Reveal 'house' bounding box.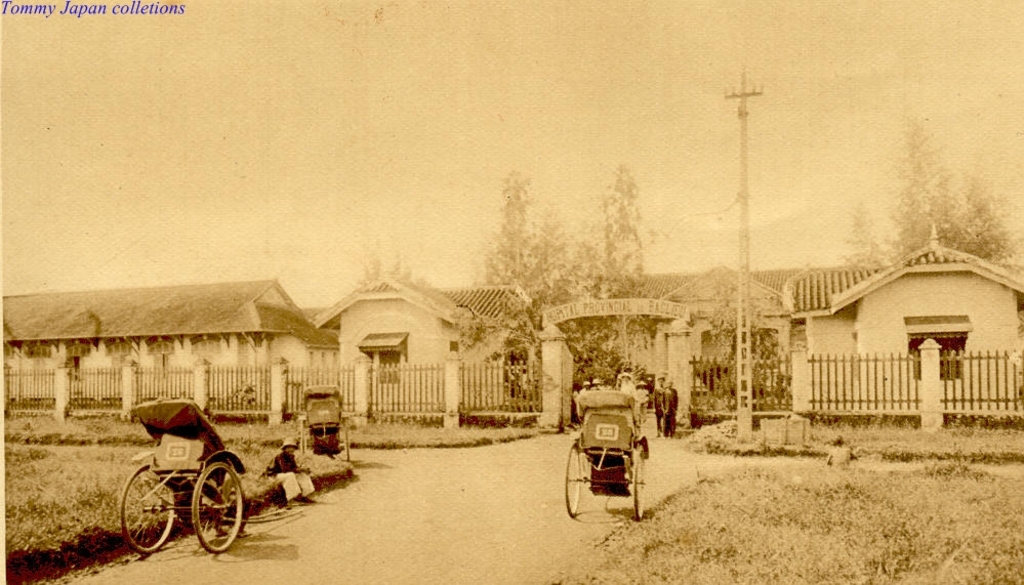
Revealed: (0,222,1023,430).
